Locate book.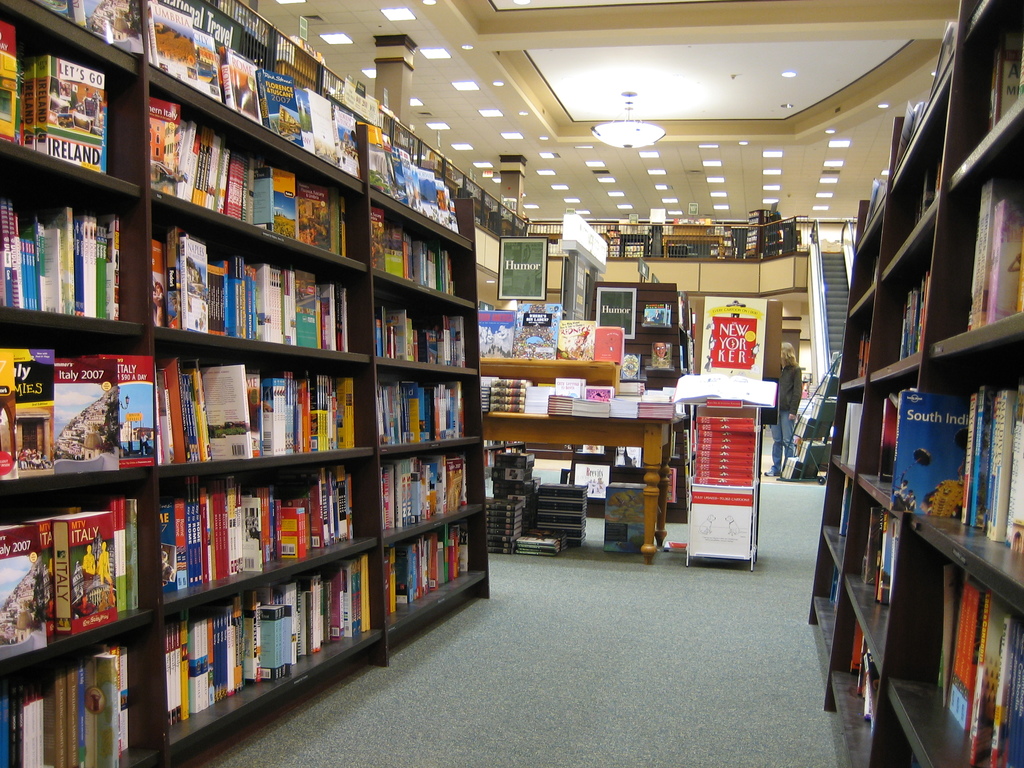
Bounding box: l=840, t=470, r=853, b=534.
